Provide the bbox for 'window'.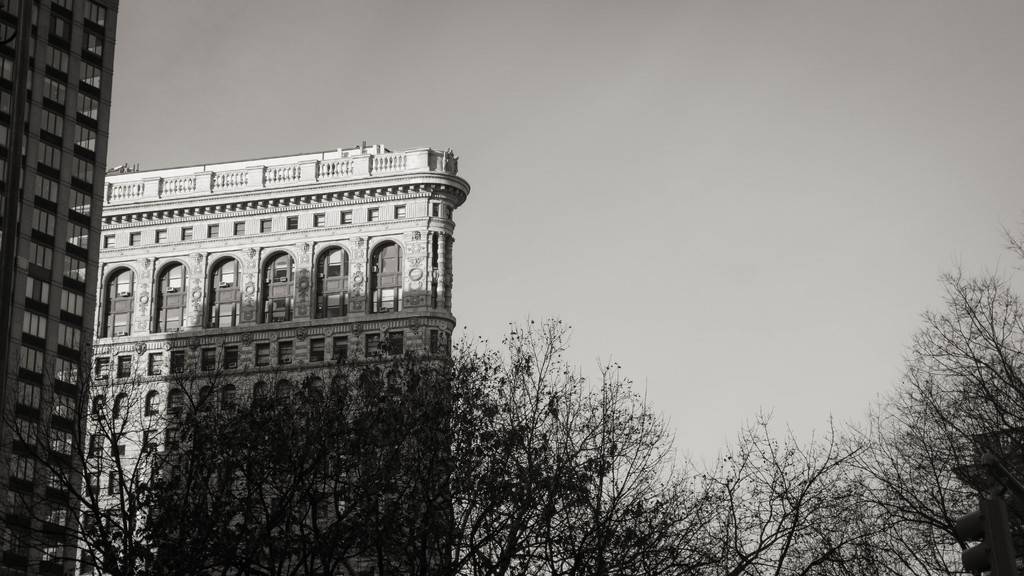
pyautogui.locateOnScreen(312, 212, 325, 227).
